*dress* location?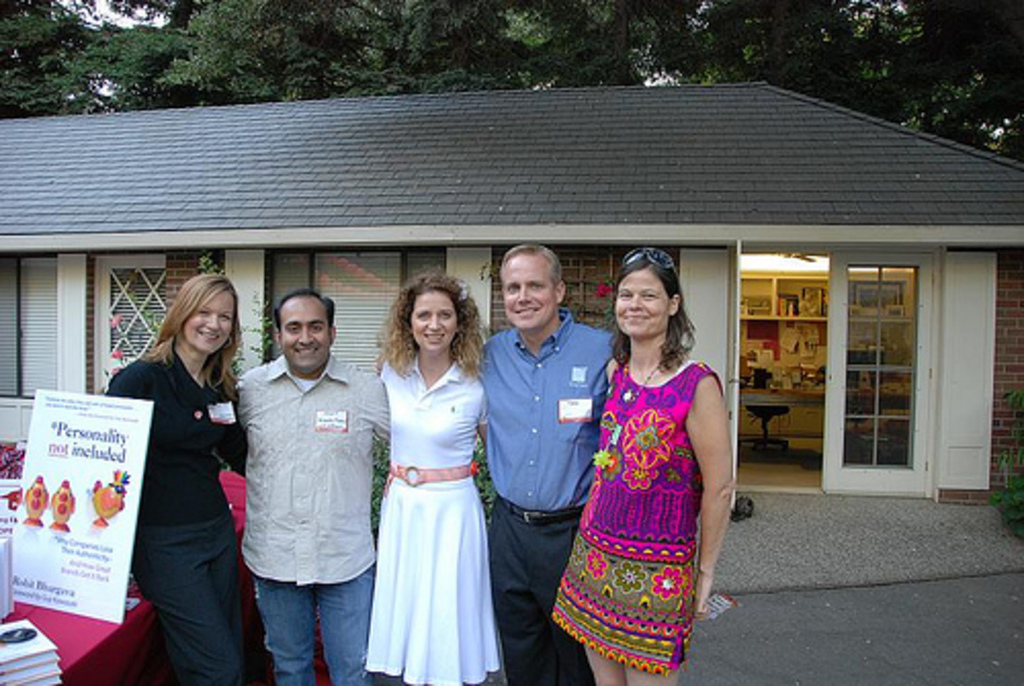
[365, 348, 504, 684]
